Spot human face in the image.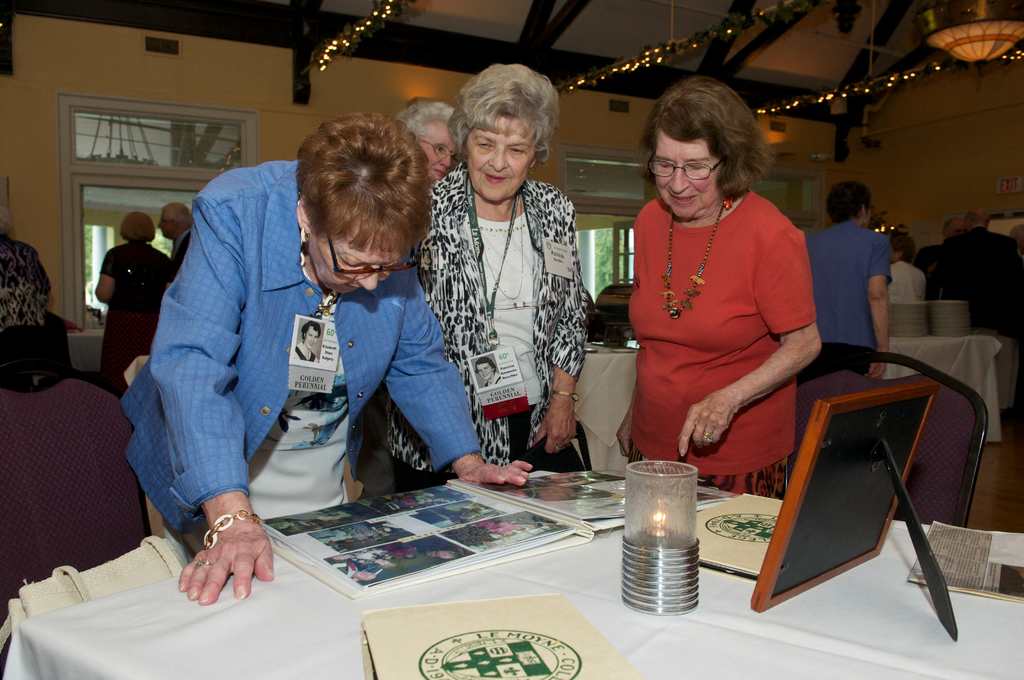
human face found at (945, 218, 963, 239).
